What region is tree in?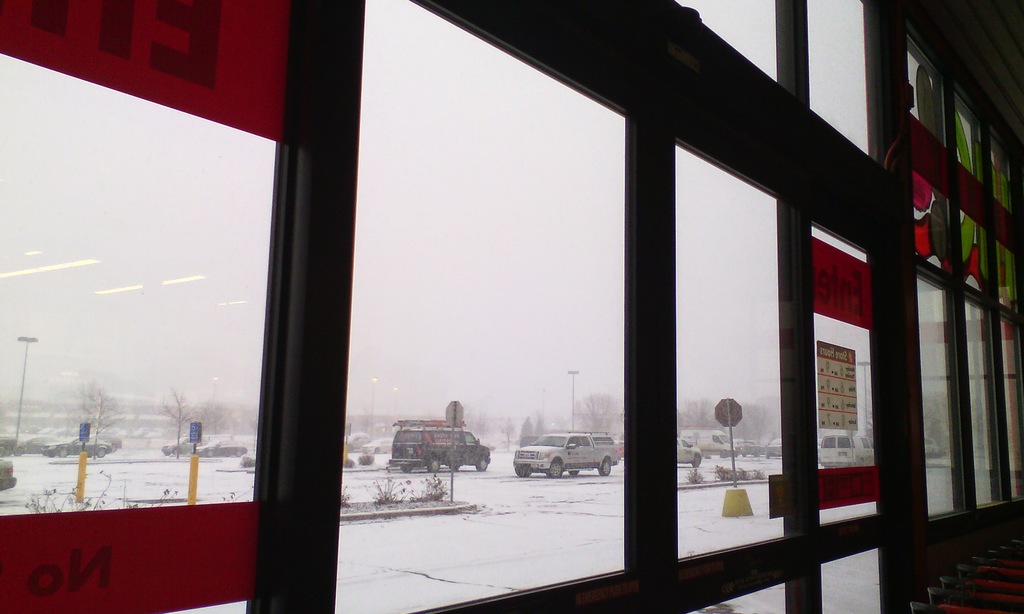
[left=349, top=390, right=380, bottom=445].
